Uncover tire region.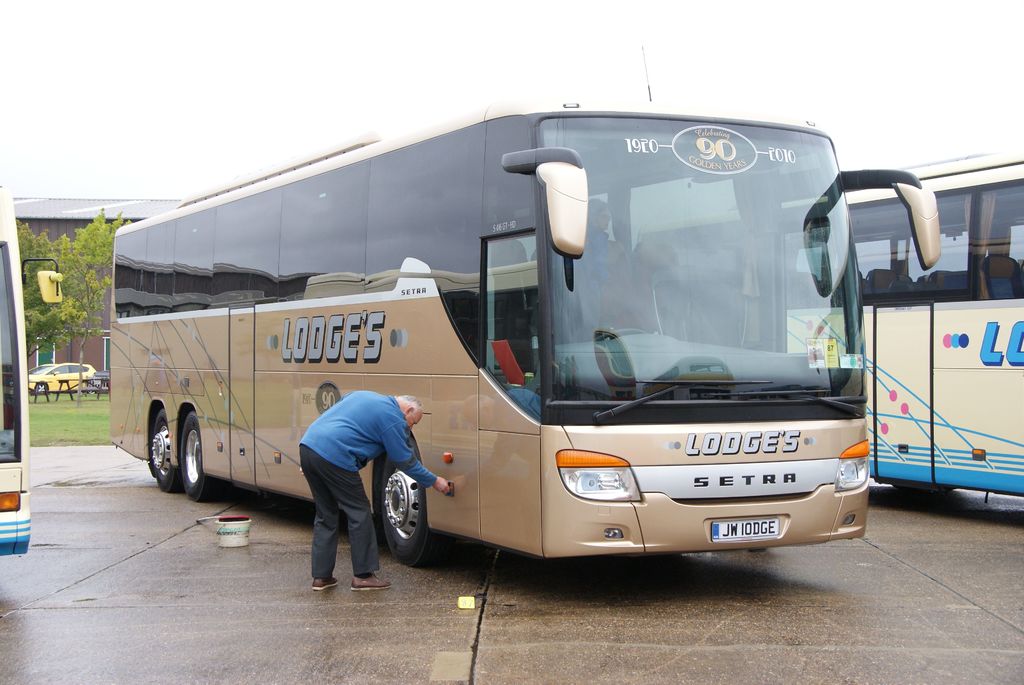
Uncovered: 33,379,47,398.
